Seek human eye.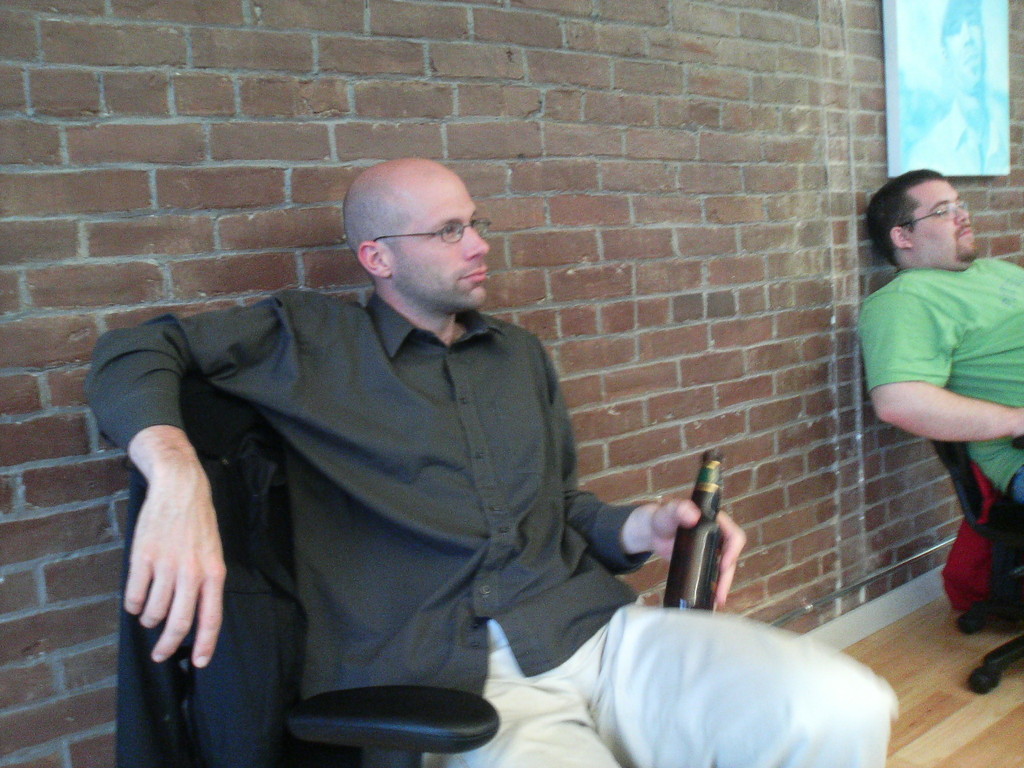
select_region(433, 227, 456, 237).
